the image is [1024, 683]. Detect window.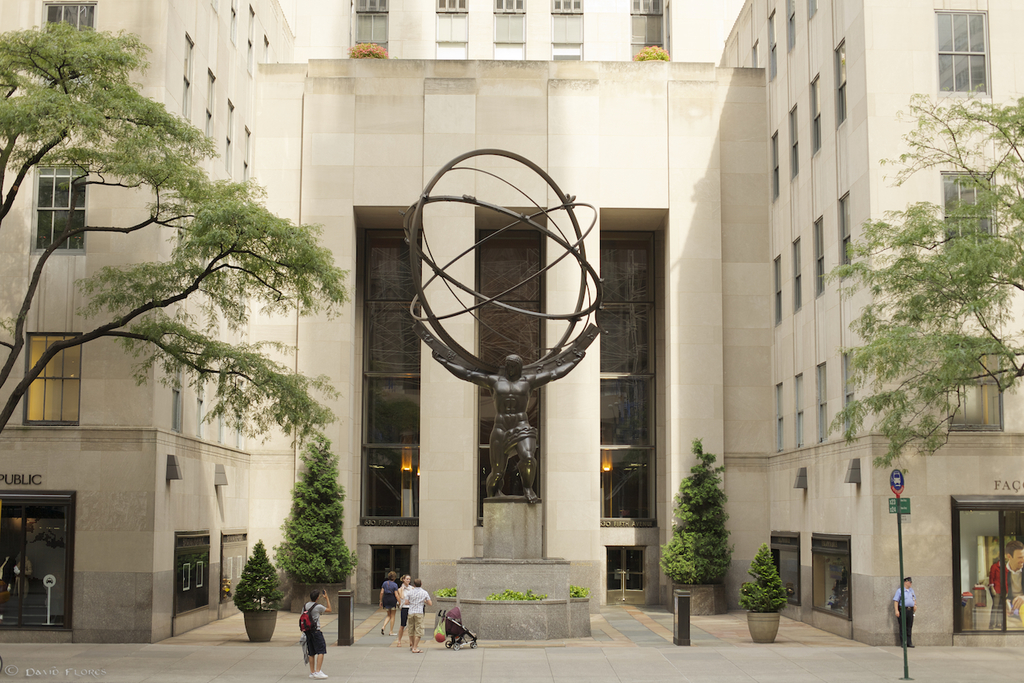
Detection: [369,541,413,610].
